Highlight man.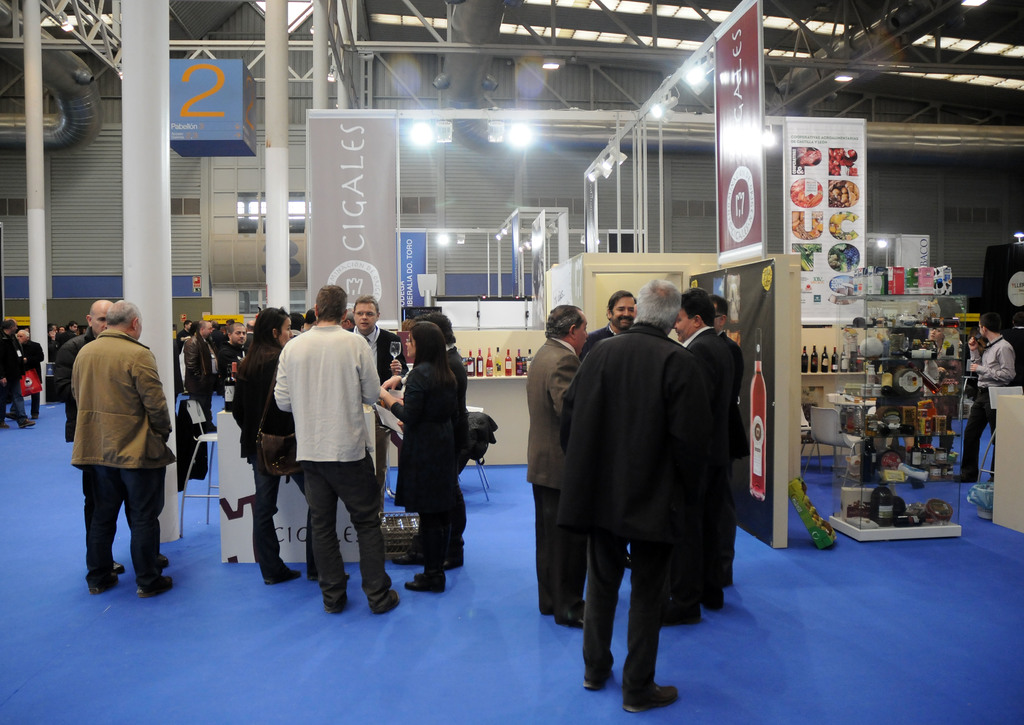
Highlighted region: detection(177, 319, 209, 396).
